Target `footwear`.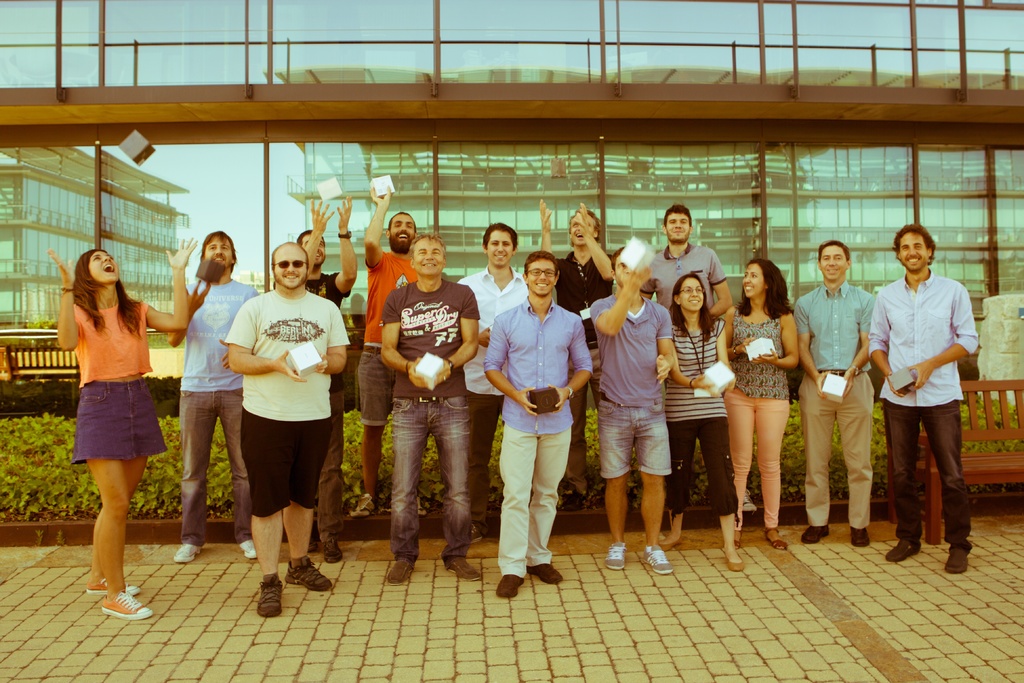
Target region: (left=767, top=531, right=788, bottom=550).
